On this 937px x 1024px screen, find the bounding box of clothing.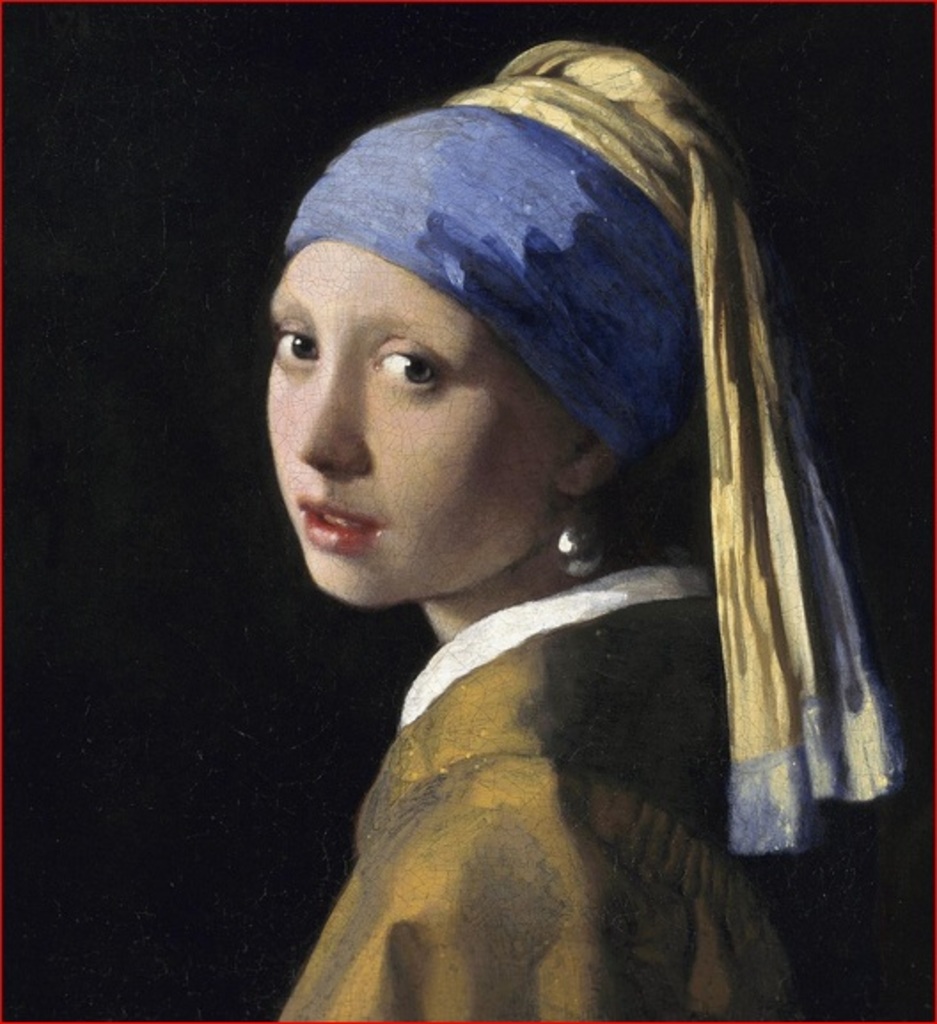
Bounding box: crop(231, 474, 802, 1022).
